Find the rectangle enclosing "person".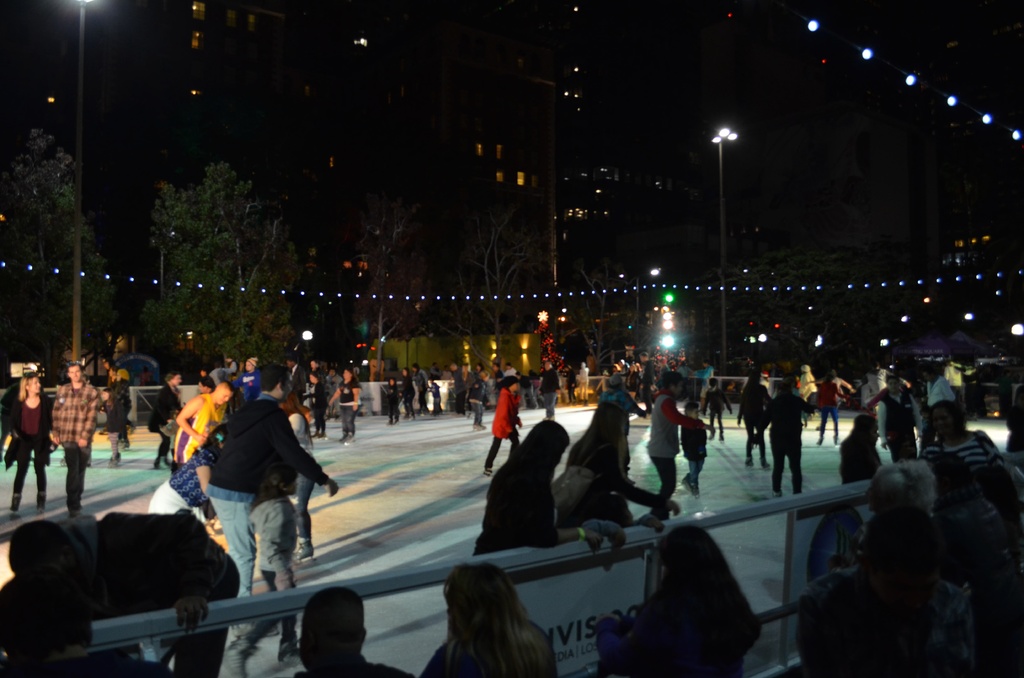
97/366/133/467.
